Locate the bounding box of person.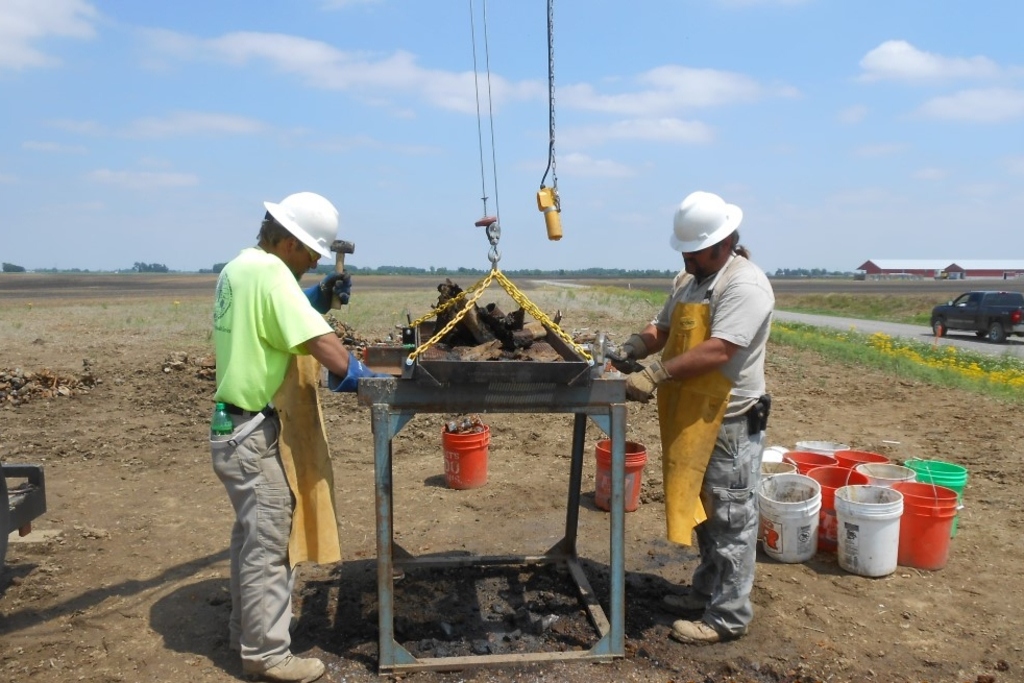
Bounding box: 213:192:384:682.
